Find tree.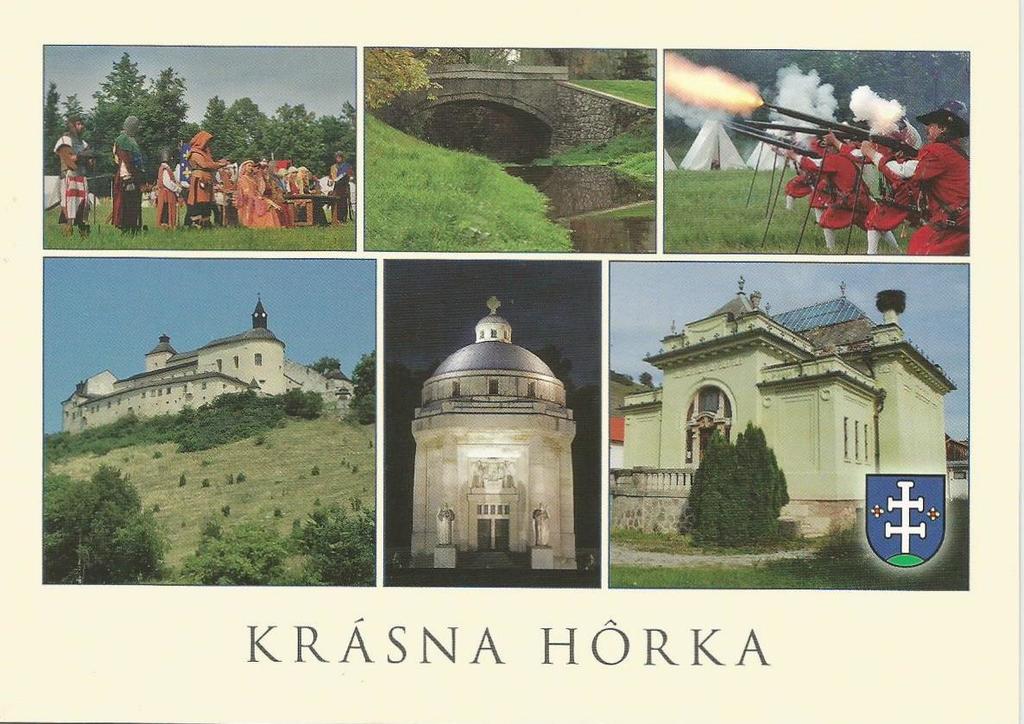
<box>621,51,656,79</box>.
